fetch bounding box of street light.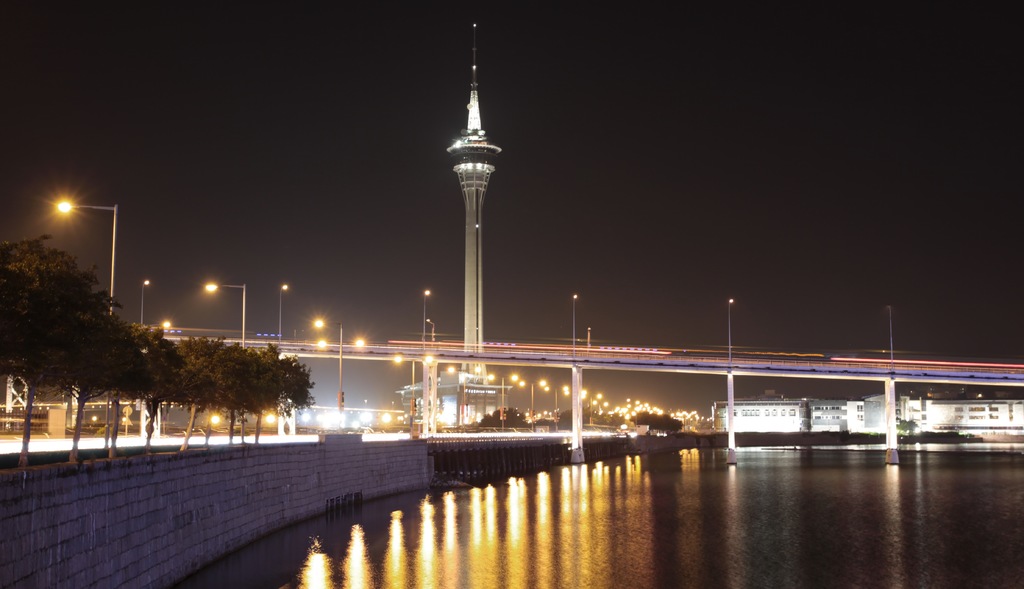
Bbox: [left=390, top=354, right=419, bottom=438].
